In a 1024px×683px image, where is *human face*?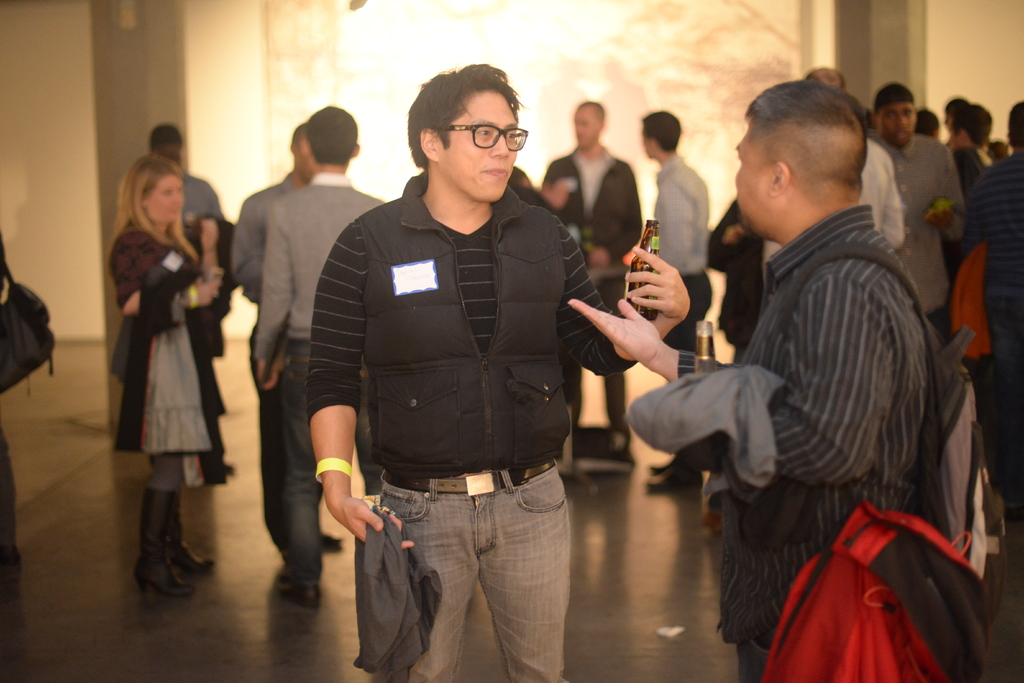
bbox(639, 130, 652, 156).
